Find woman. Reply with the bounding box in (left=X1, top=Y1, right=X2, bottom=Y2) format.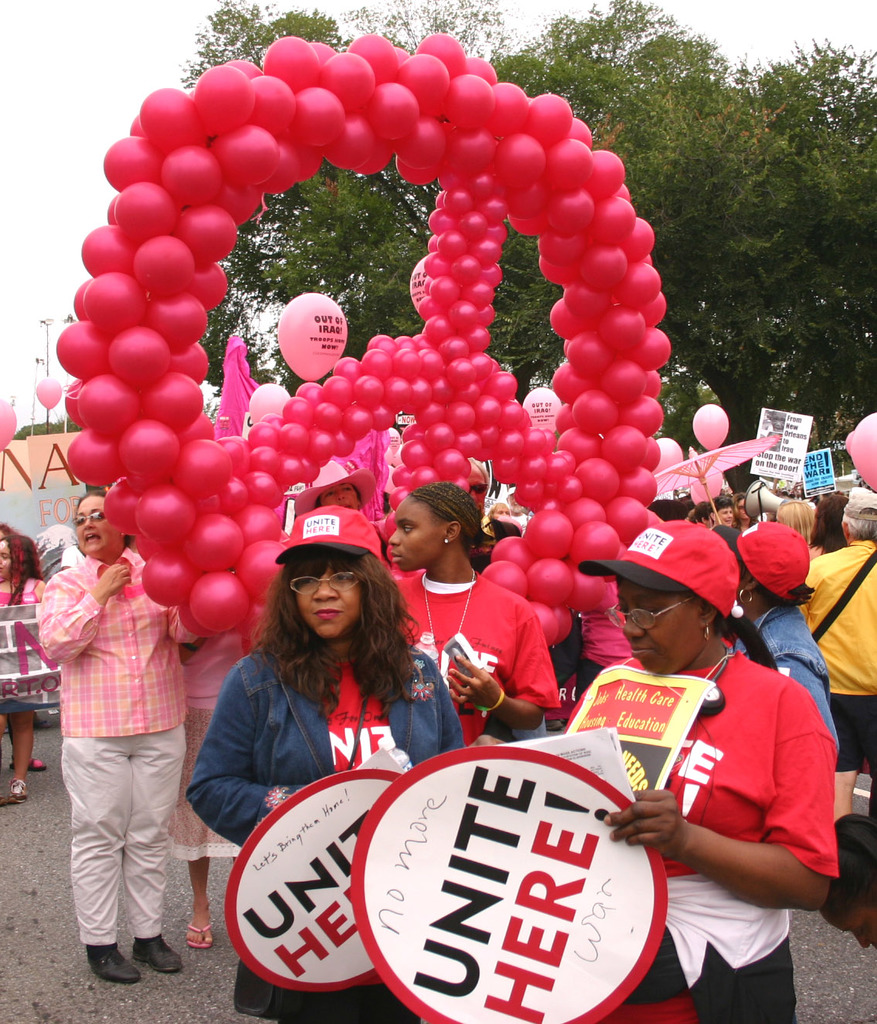
(left=584, top=534, right=848, bottom=1006).
